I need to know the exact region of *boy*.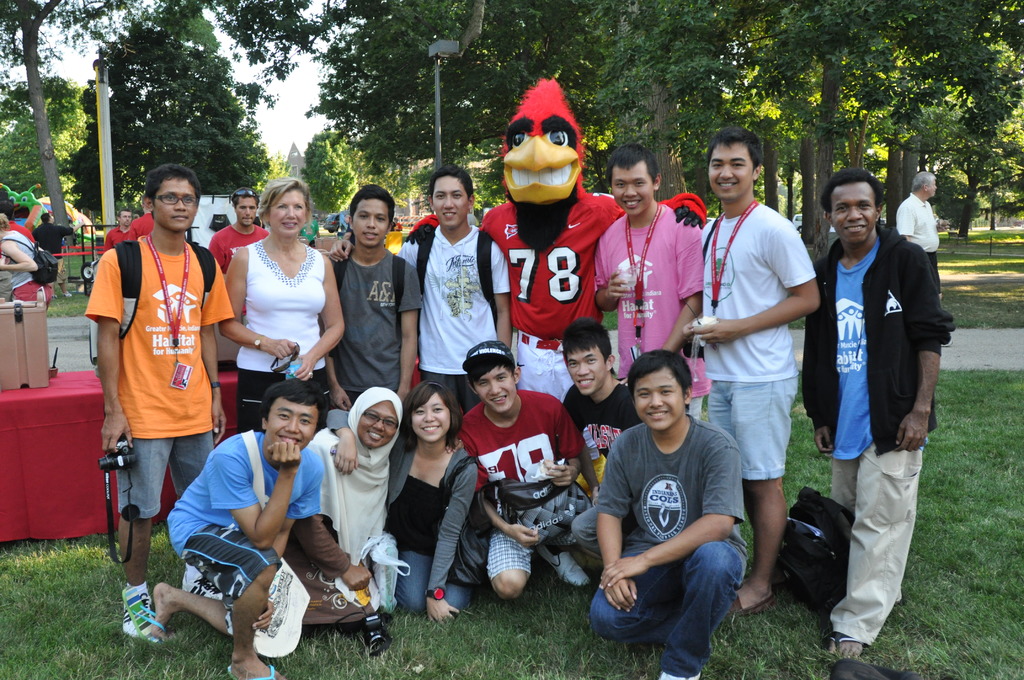
Region: [133,341,361,658].
